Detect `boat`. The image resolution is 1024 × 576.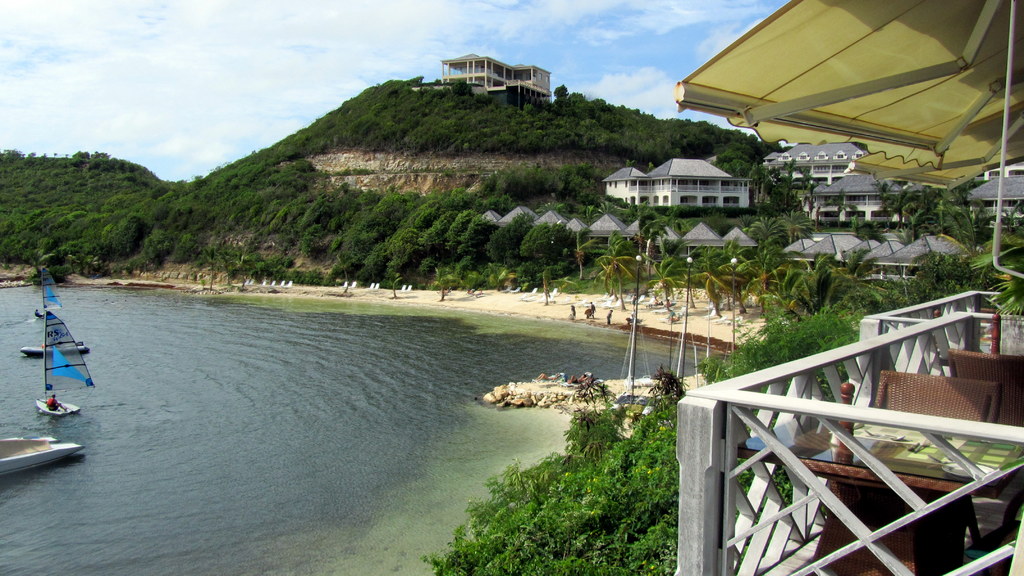
rect(29, 310, 94, 422).
